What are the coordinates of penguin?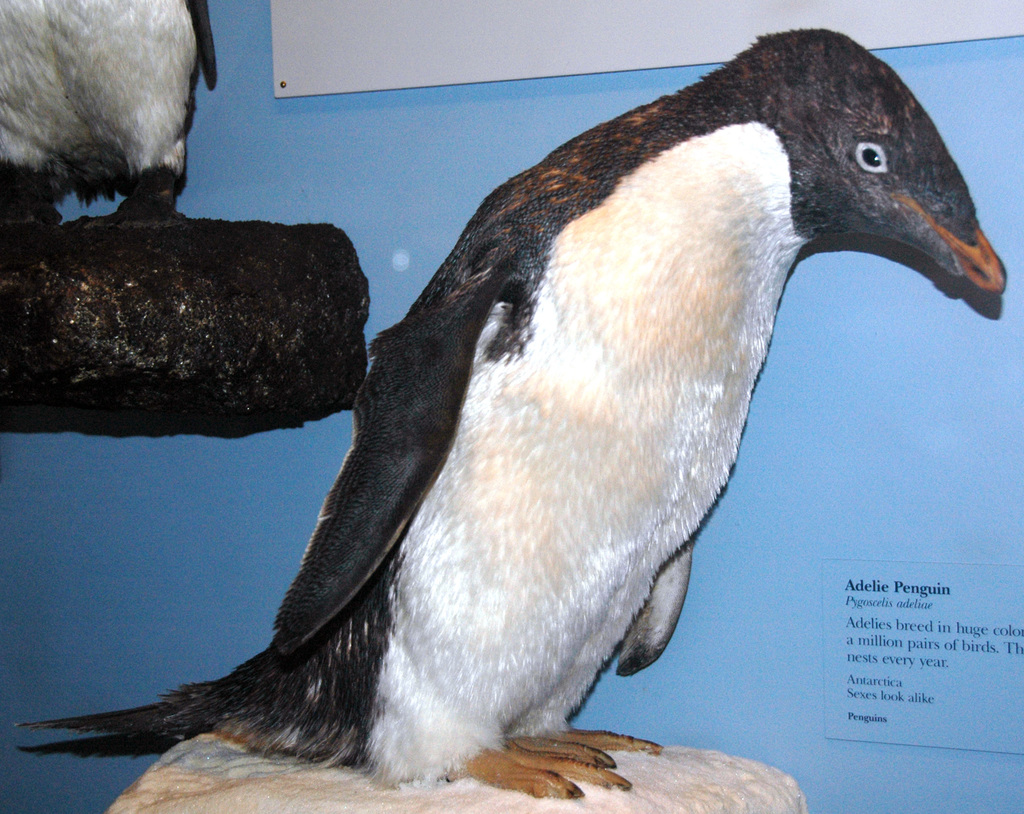
{"left": 0, "top": 0, "right": 217, "bottom": 246}.
